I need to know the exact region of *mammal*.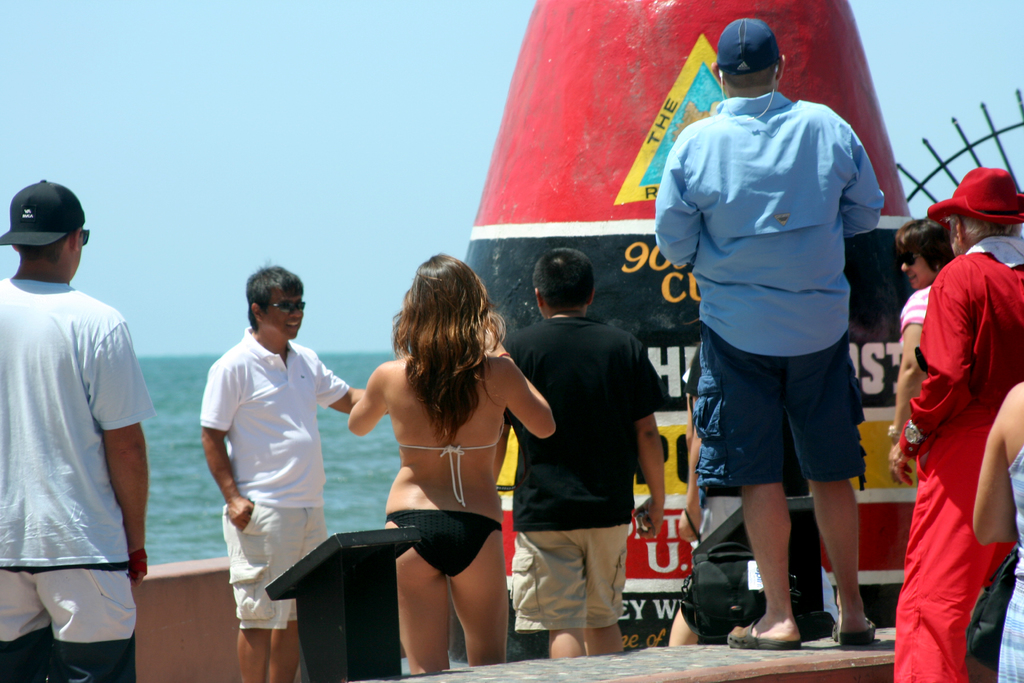
Region: pyautogui.locateOnScreen(493, 251, 666, 655).
